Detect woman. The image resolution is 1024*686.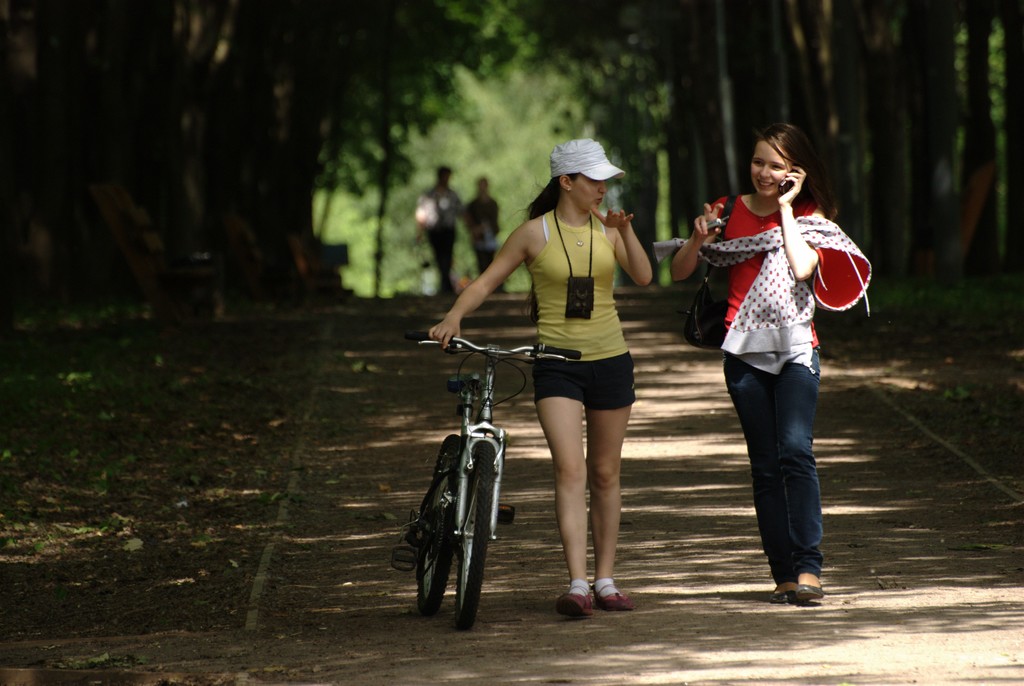
662/121/833/602.
